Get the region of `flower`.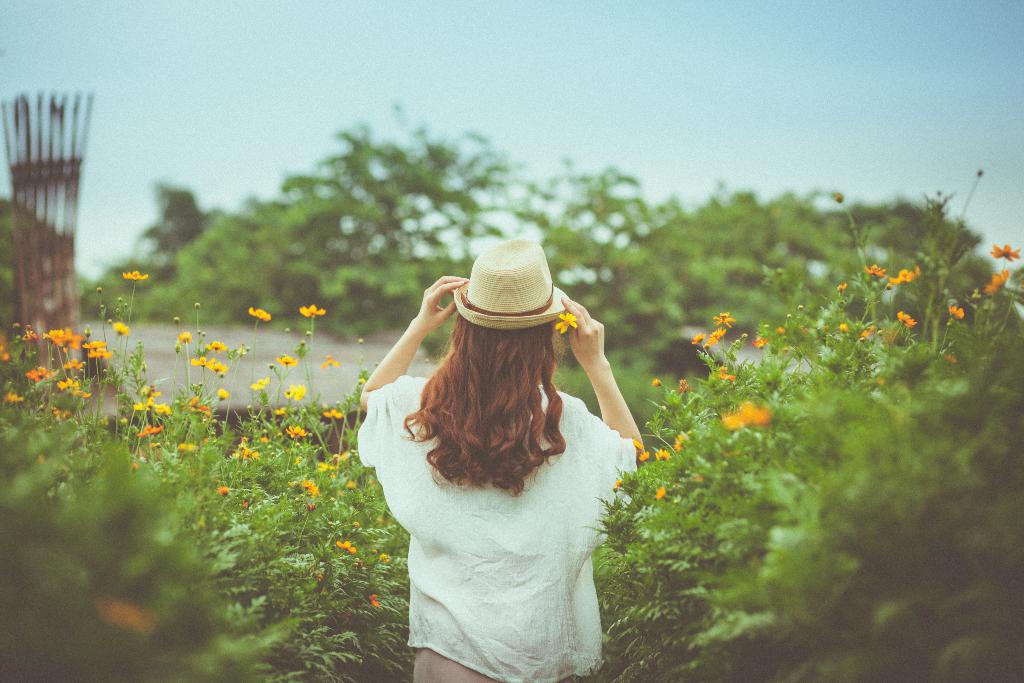
select_region(299, 302, 330, 320).
